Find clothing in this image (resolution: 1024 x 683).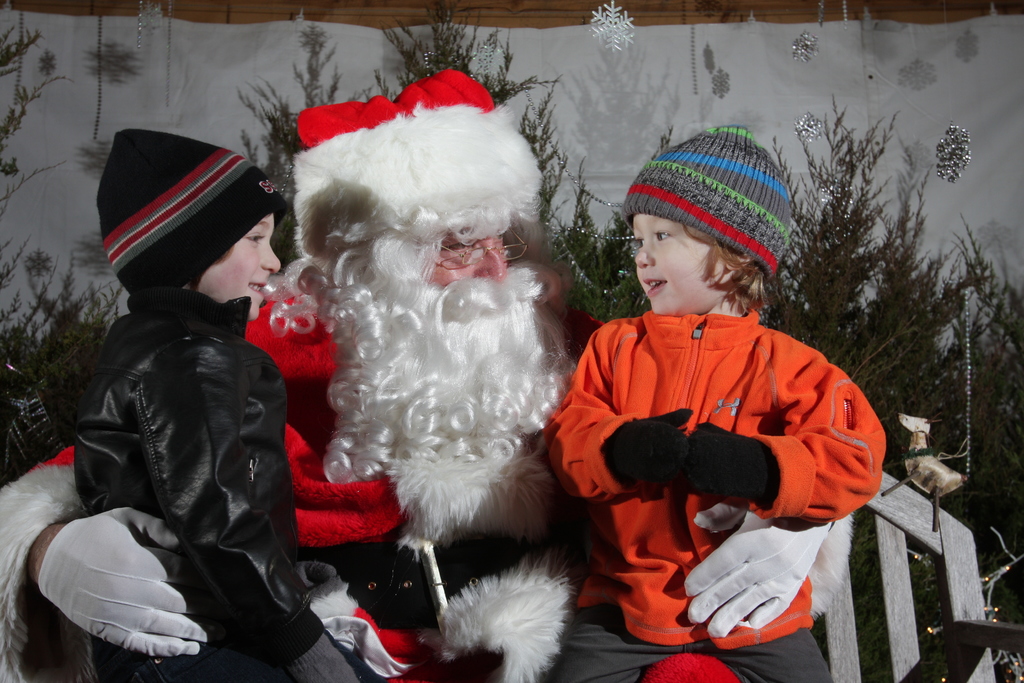
(551,258,871,632).
